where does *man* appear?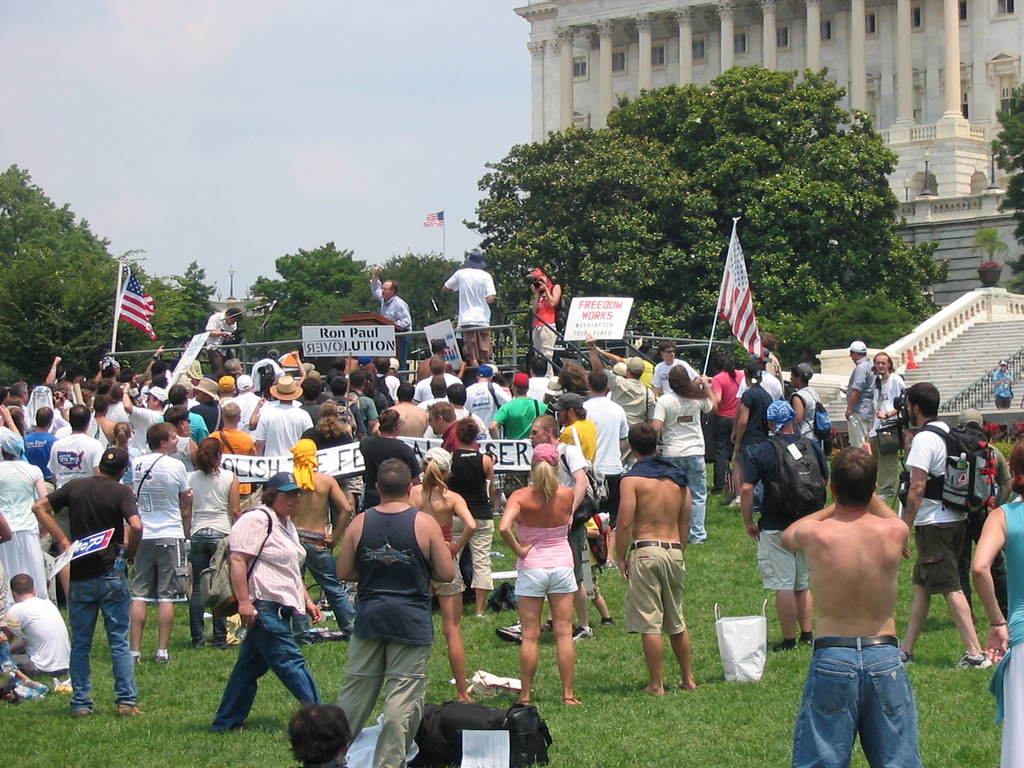
Appears at bbox=[3, 572, 71, 682].
